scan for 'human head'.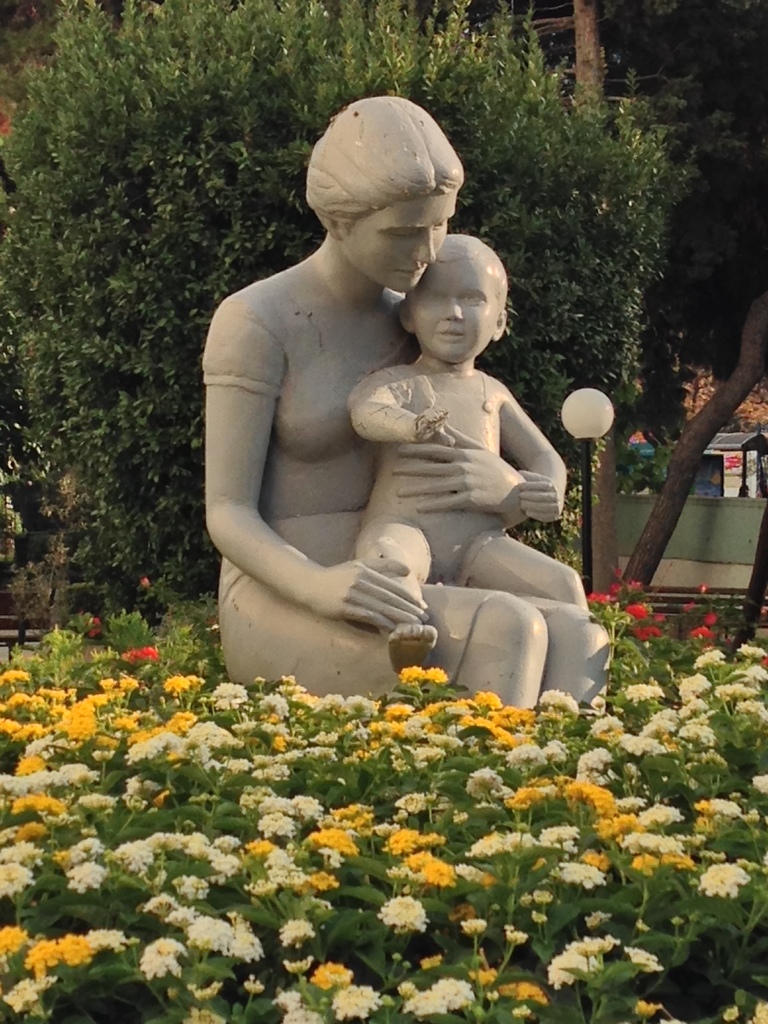
Scan result: detection(300, 92, 473, 284).
